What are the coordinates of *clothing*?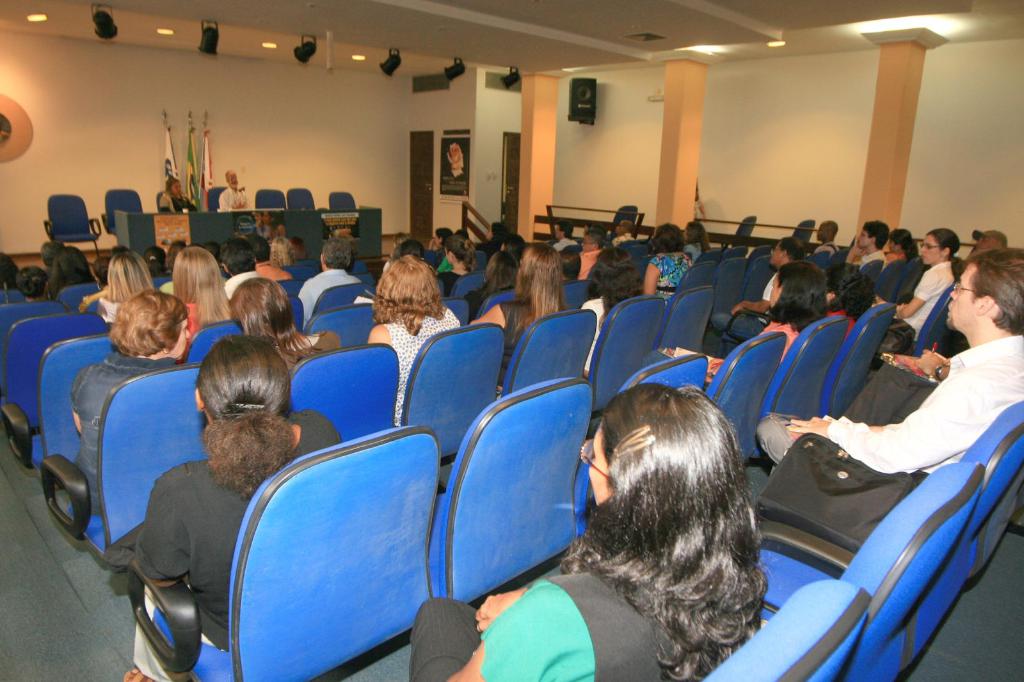
locate(438, 277, 452, 302).
